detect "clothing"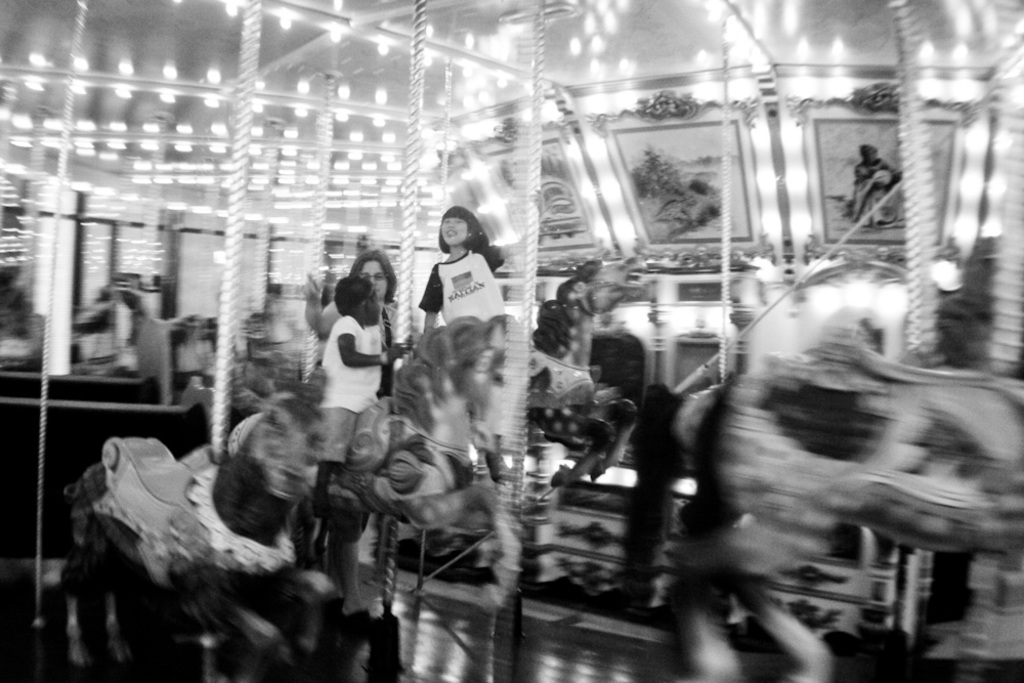
316,311,382,461
